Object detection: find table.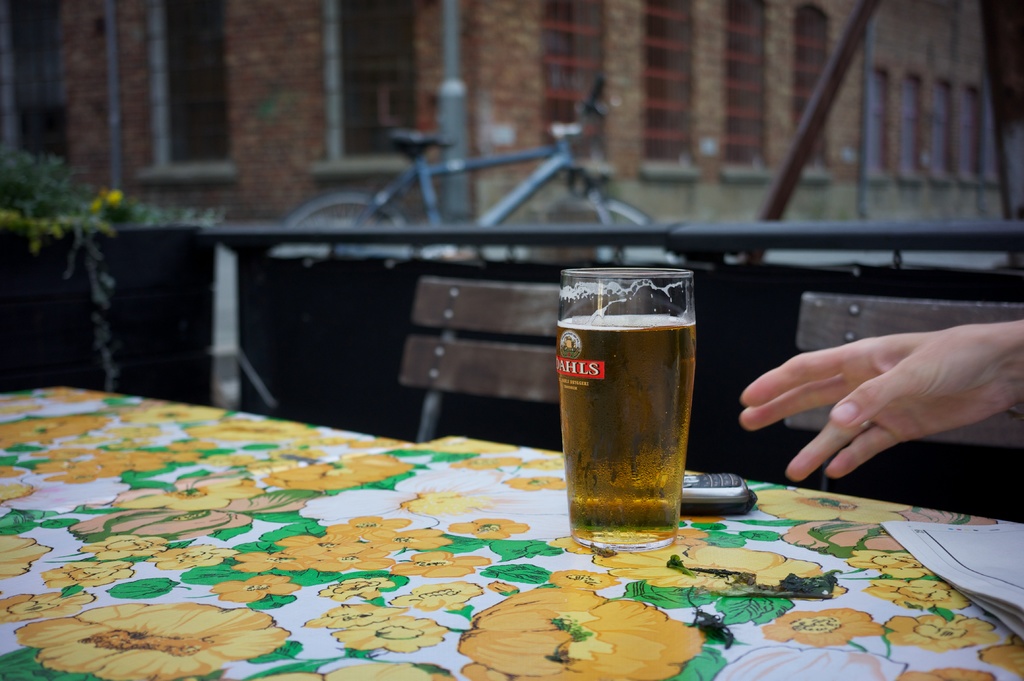
bbox=[0, 380, 1023, 680].
